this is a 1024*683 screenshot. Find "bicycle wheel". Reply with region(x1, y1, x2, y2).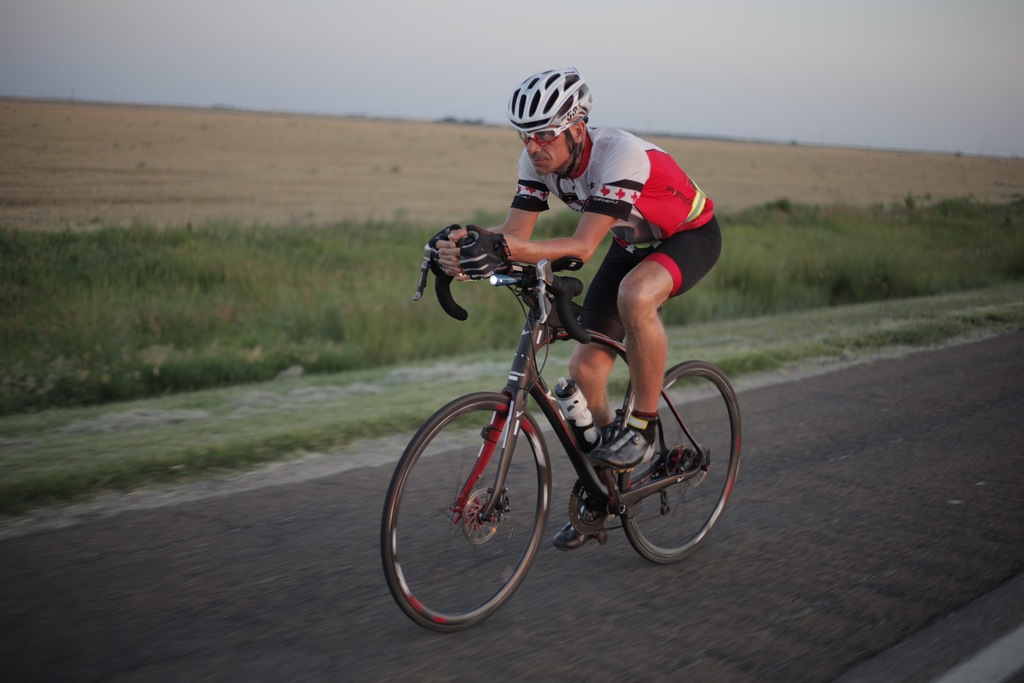
region(621, 358, 742, 558).
